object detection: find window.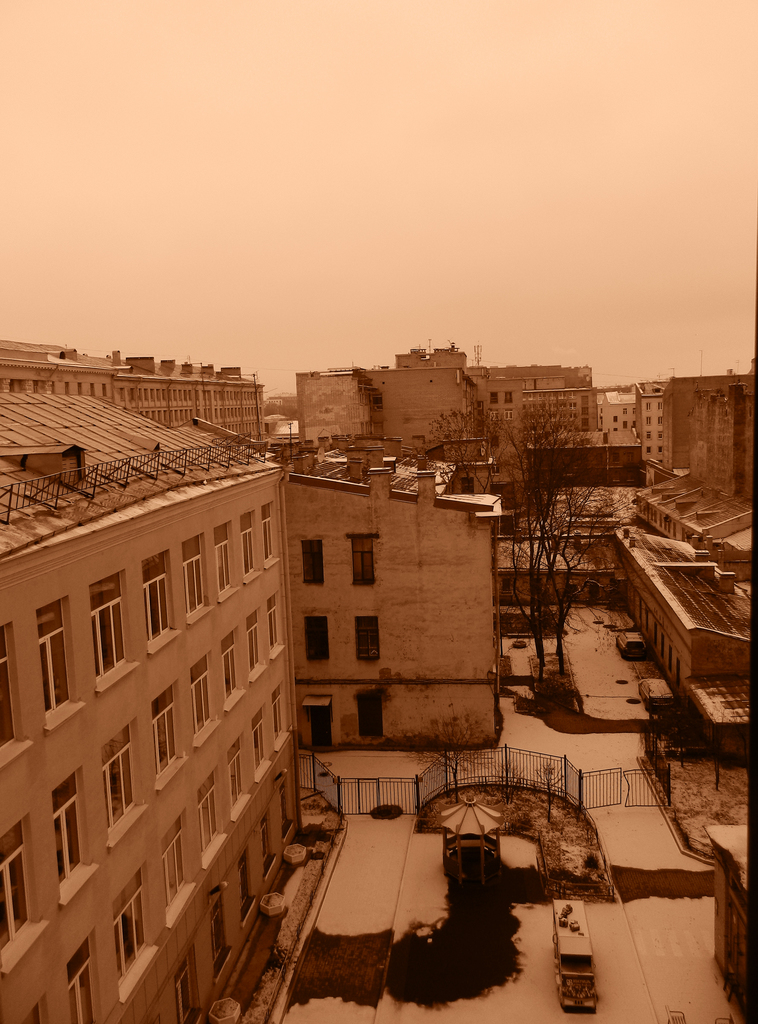
BBox(358, 614, 384, 659).
